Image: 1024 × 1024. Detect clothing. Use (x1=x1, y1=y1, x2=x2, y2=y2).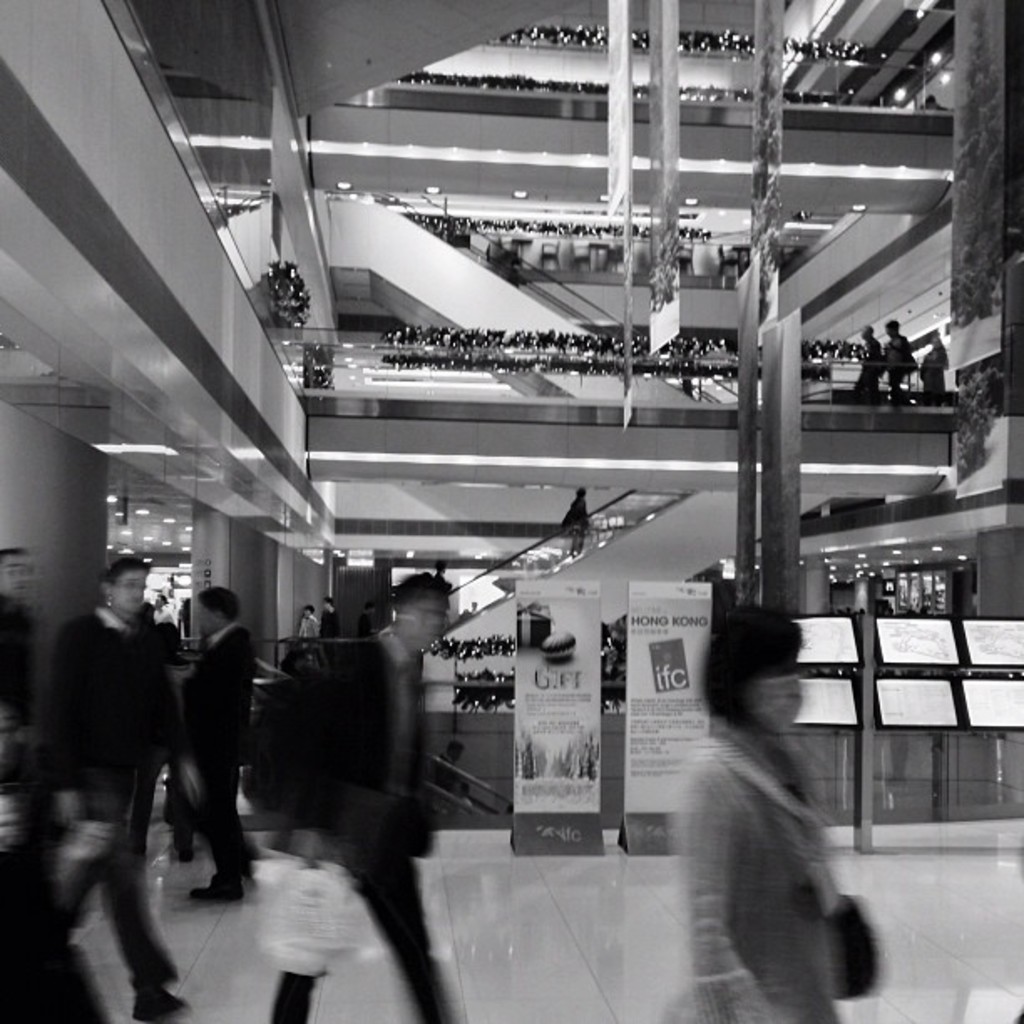
(x1=263, y1=627, x2=462, y2=1022).
